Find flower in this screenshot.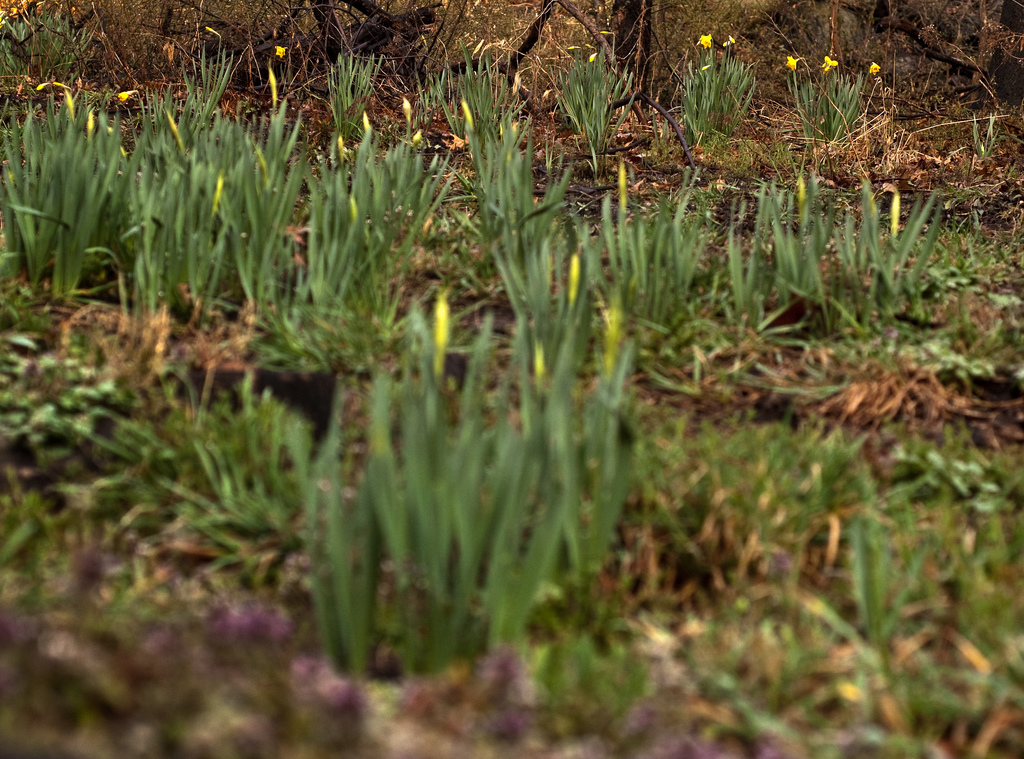
The bounding box for flower is box(113, 90, 138, 101).
